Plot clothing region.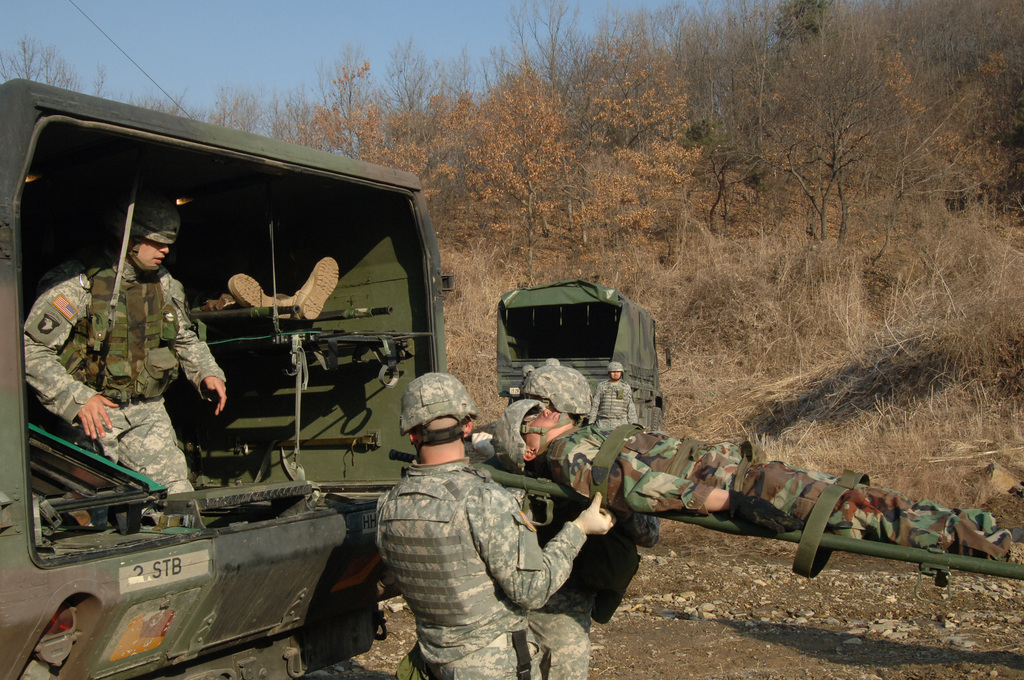
Plotted at [left=25, top=259, right=230, bottom=498].
